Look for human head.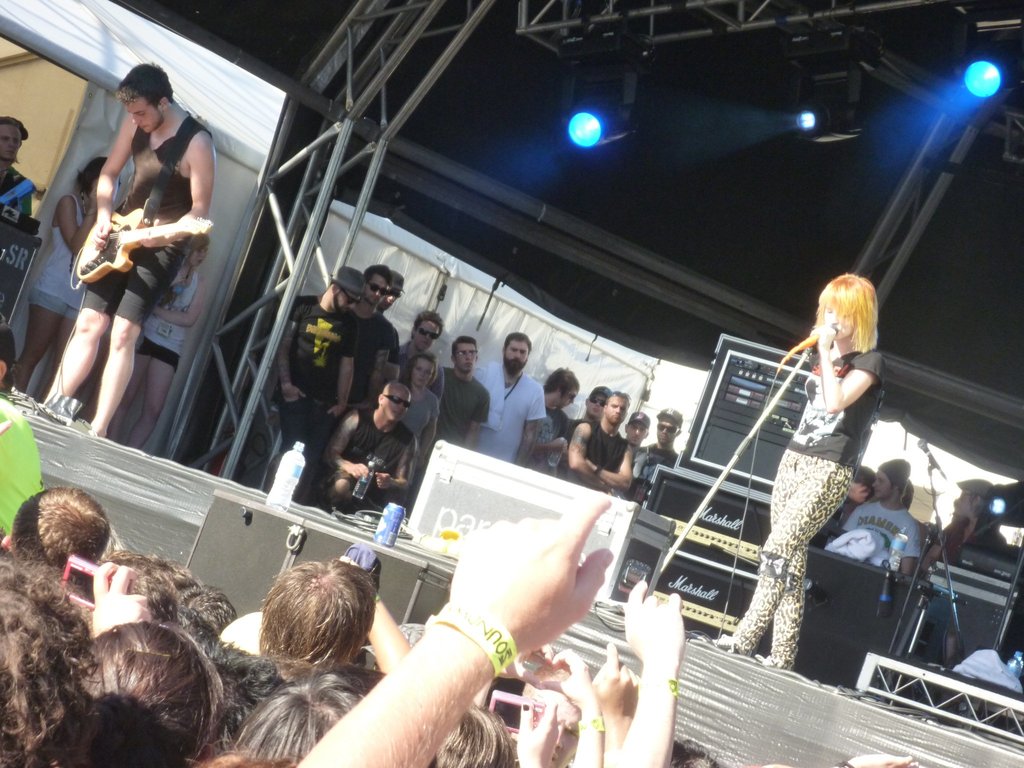
Found: l=96, t=550, r=181, b=620.
